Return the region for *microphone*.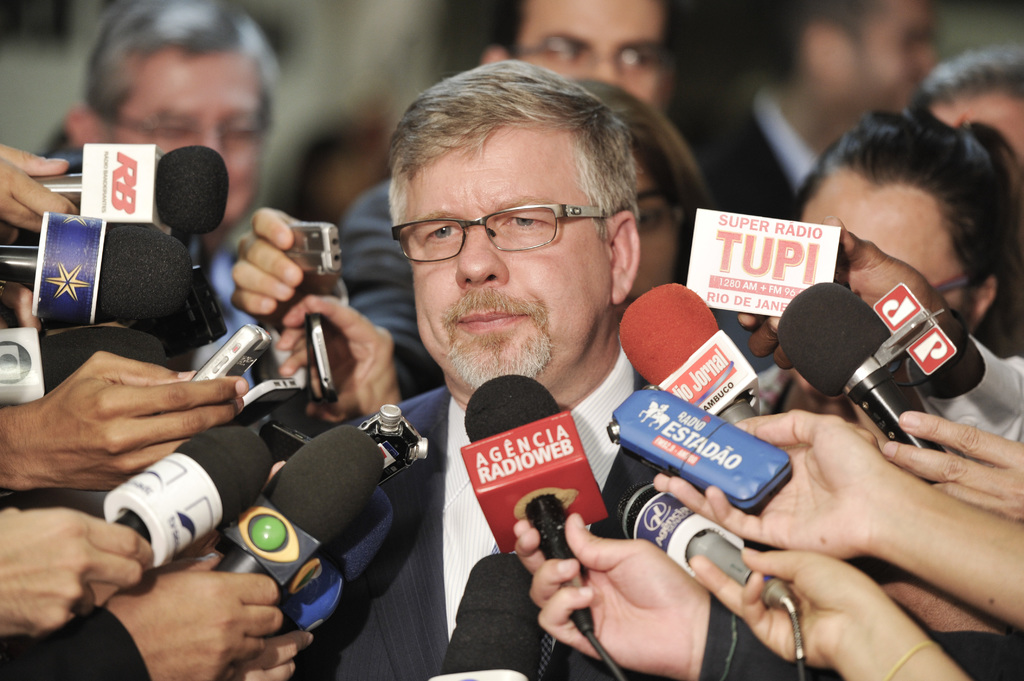
bbox(0, 335, 172, 411).
